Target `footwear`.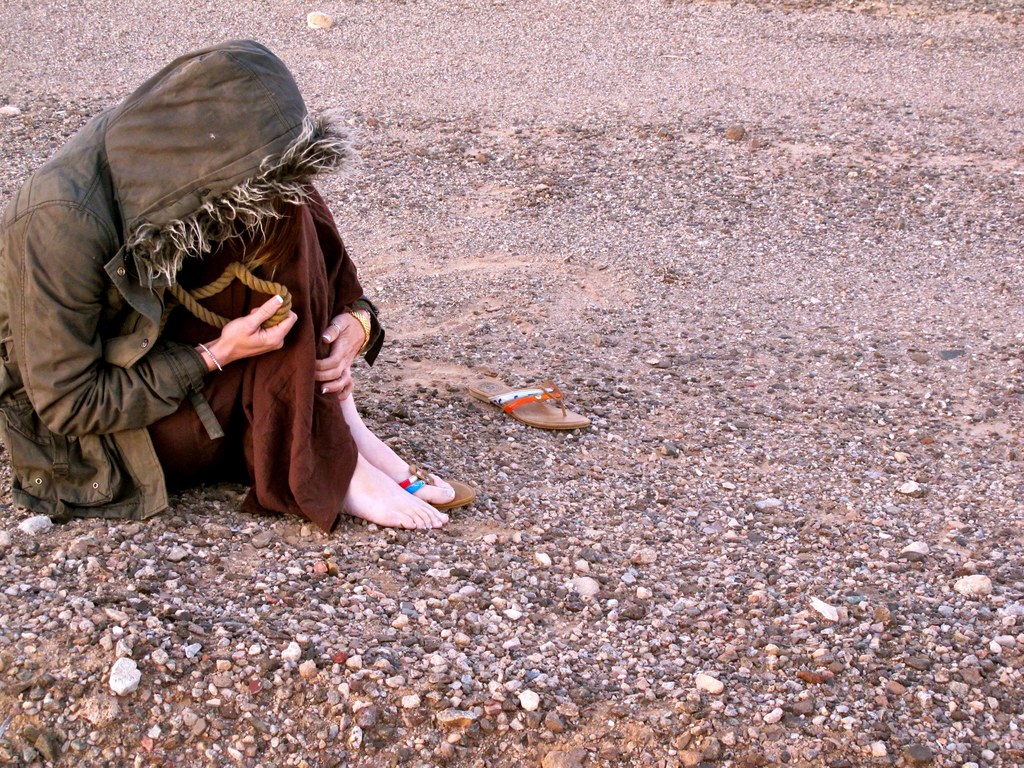
Target region: box(382, 463, 489, 514).
